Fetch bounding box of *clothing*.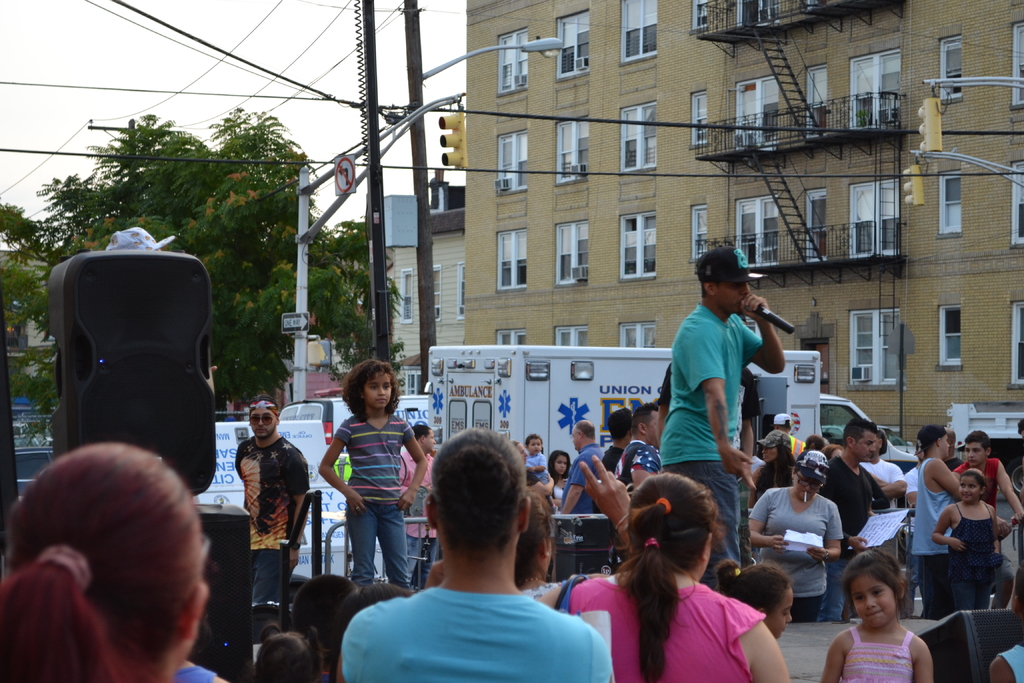
Bbox: 958/456/1002/503.
